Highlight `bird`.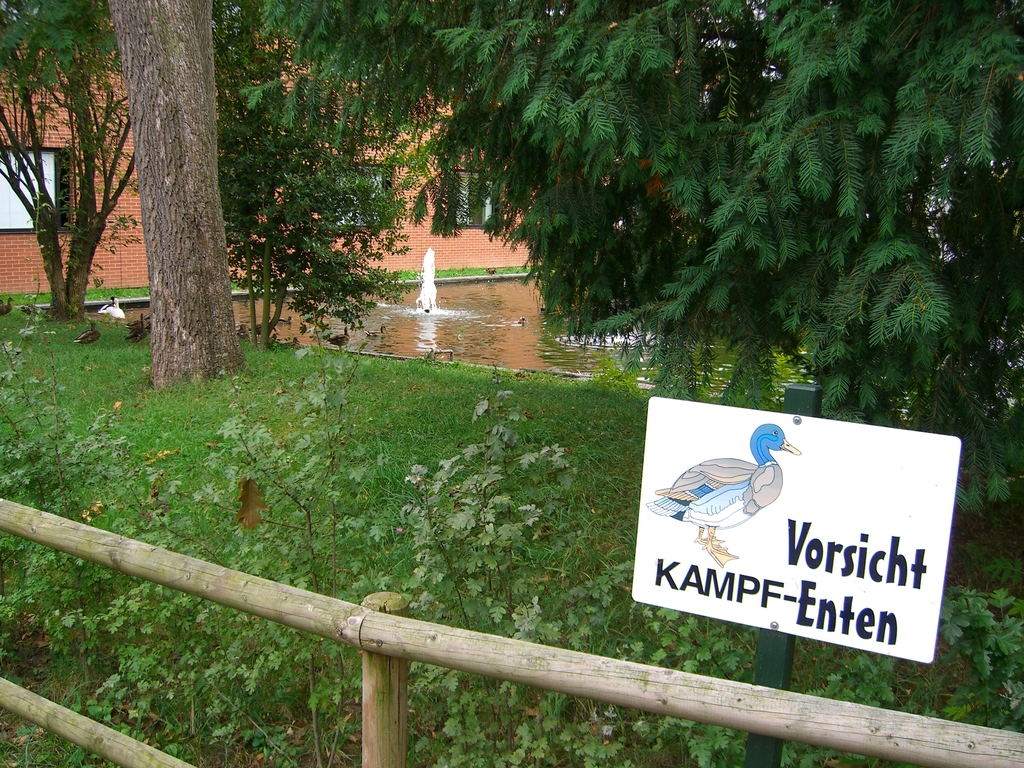
Highlighted region: box=[367, 321, 392, 340].
